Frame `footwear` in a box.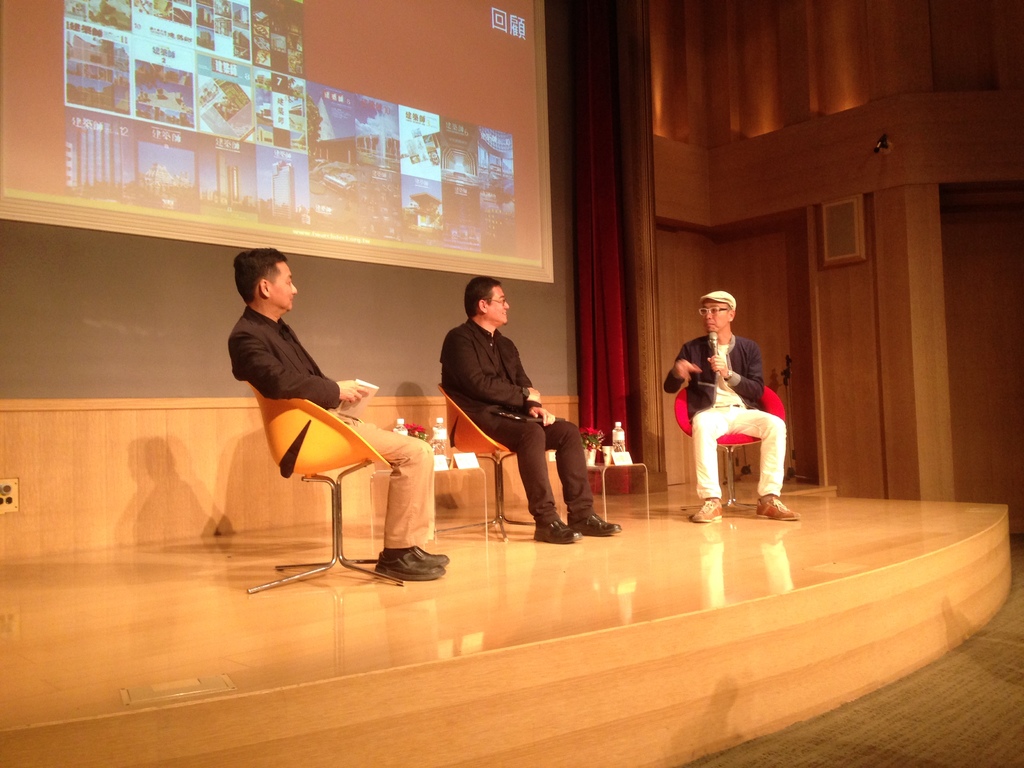
360:538:449:598.
